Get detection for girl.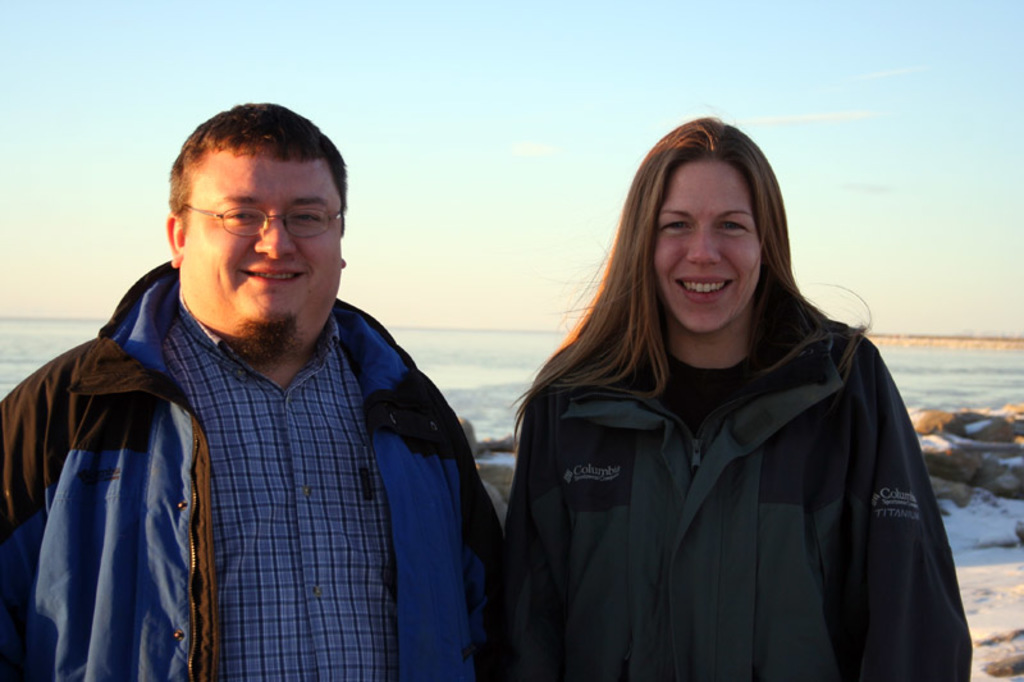
Detection: 498:110:974:681.
